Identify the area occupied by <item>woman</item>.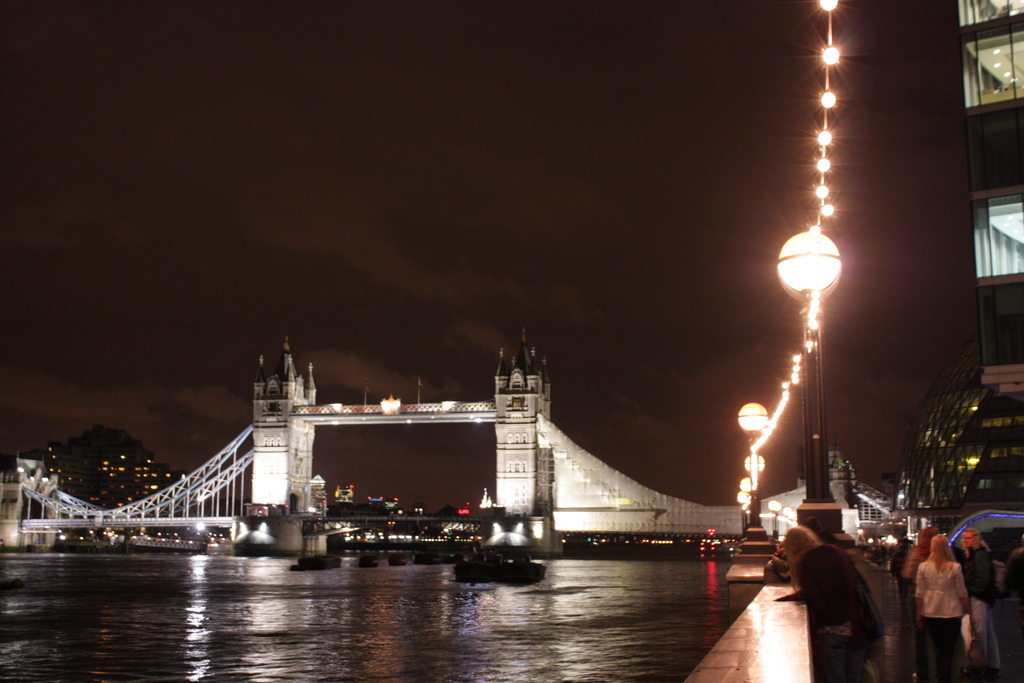
Area: detection(901, 529, 936, 596).
